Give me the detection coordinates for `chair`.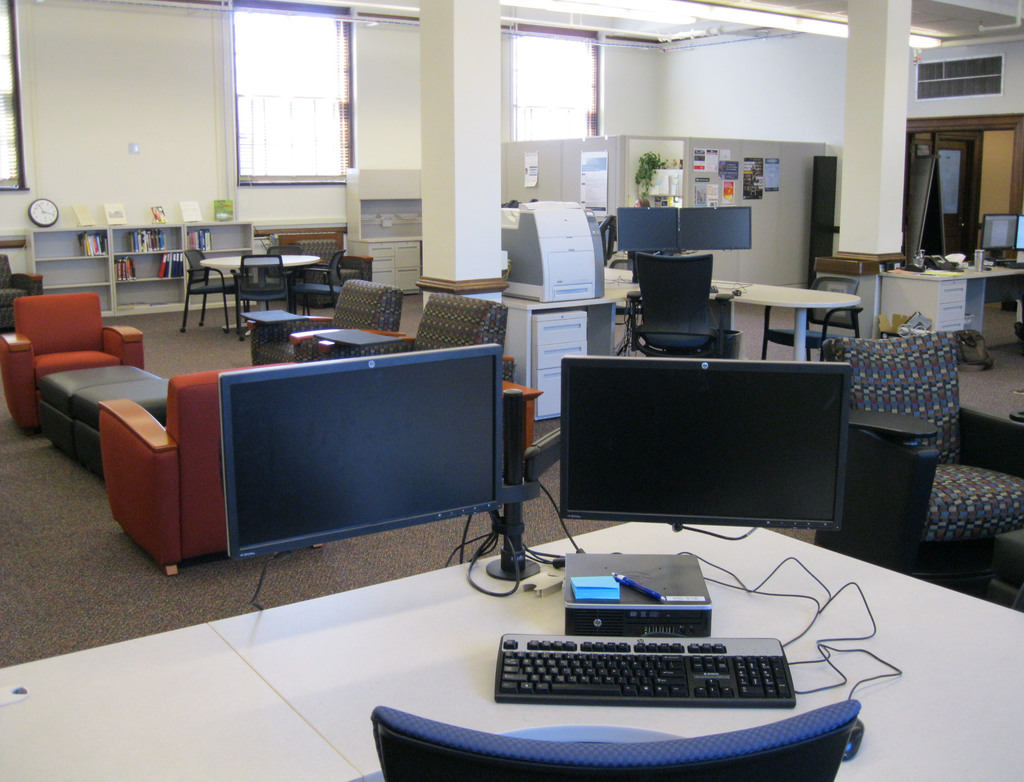
crop(627, 250, 733, 371).
